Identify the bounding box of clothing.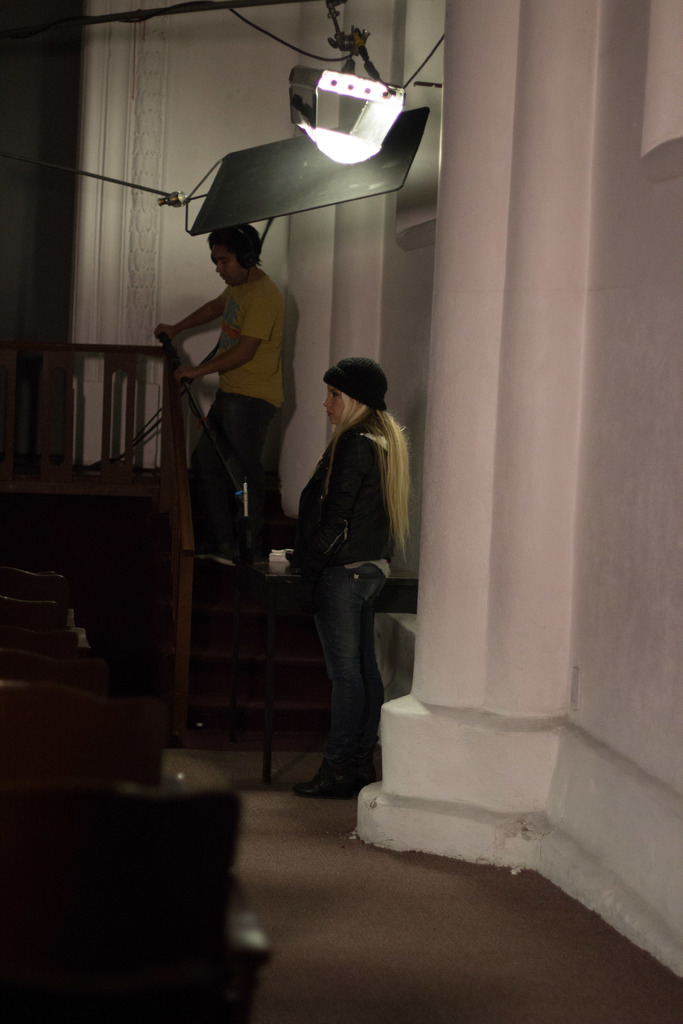
(x1=225, y1=264, x2=290, y2=538).
